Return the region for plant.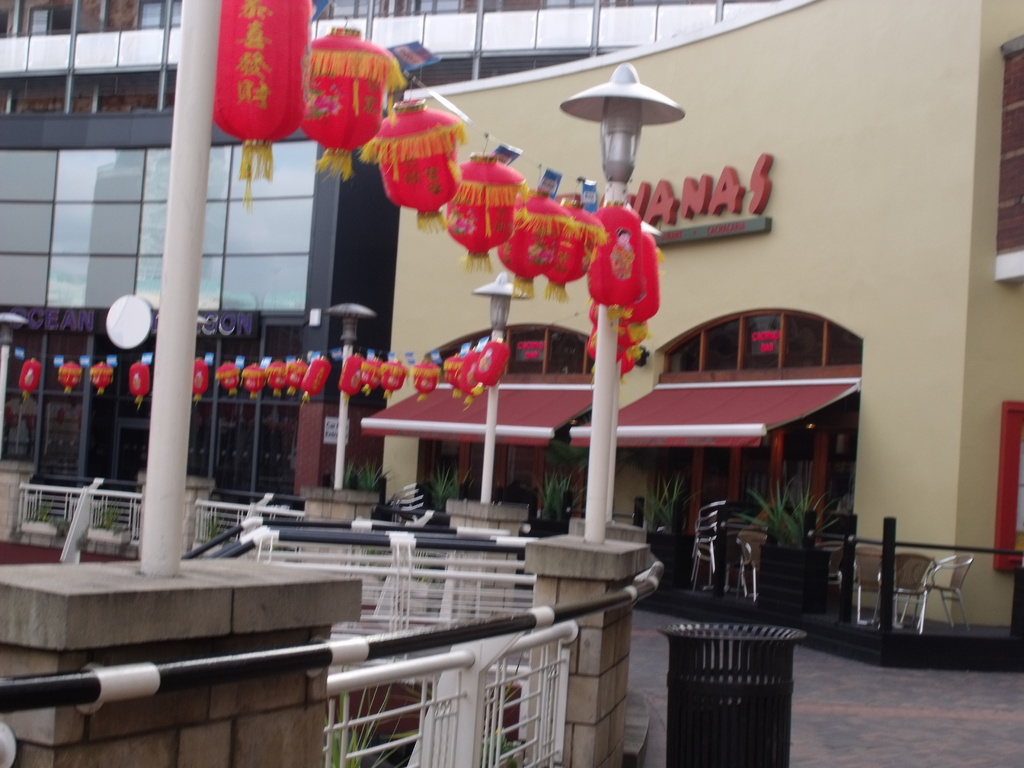
bbox(476, 722, 525, 767).
